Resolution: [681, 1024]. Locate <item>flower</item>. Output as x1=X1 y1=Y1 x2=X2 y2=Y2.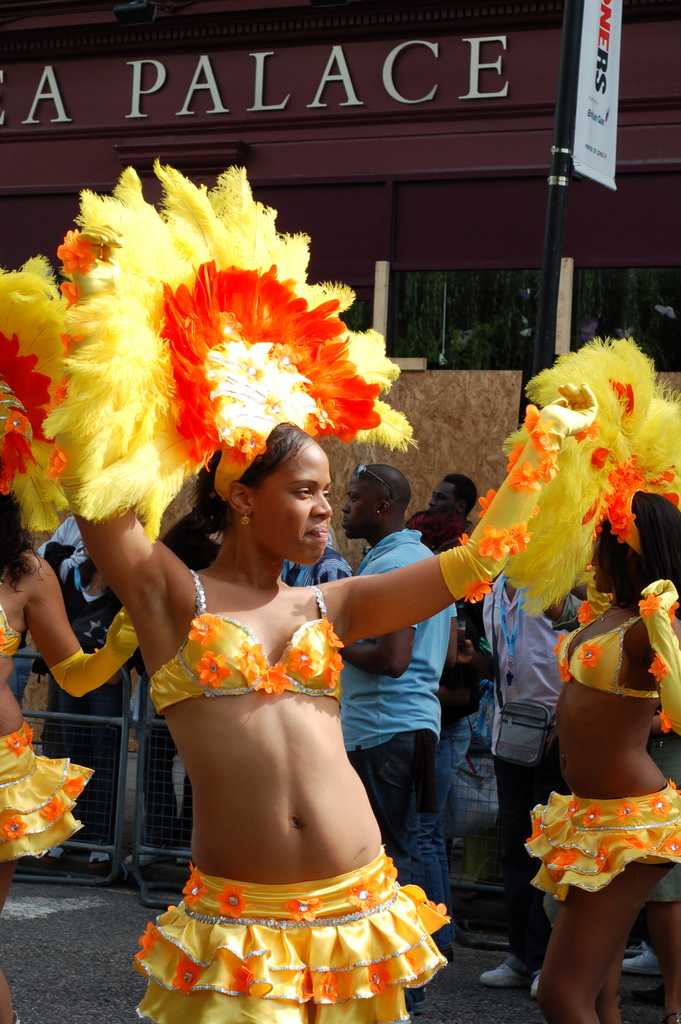
x1=580 y1=803 x2=606 y2=829.
